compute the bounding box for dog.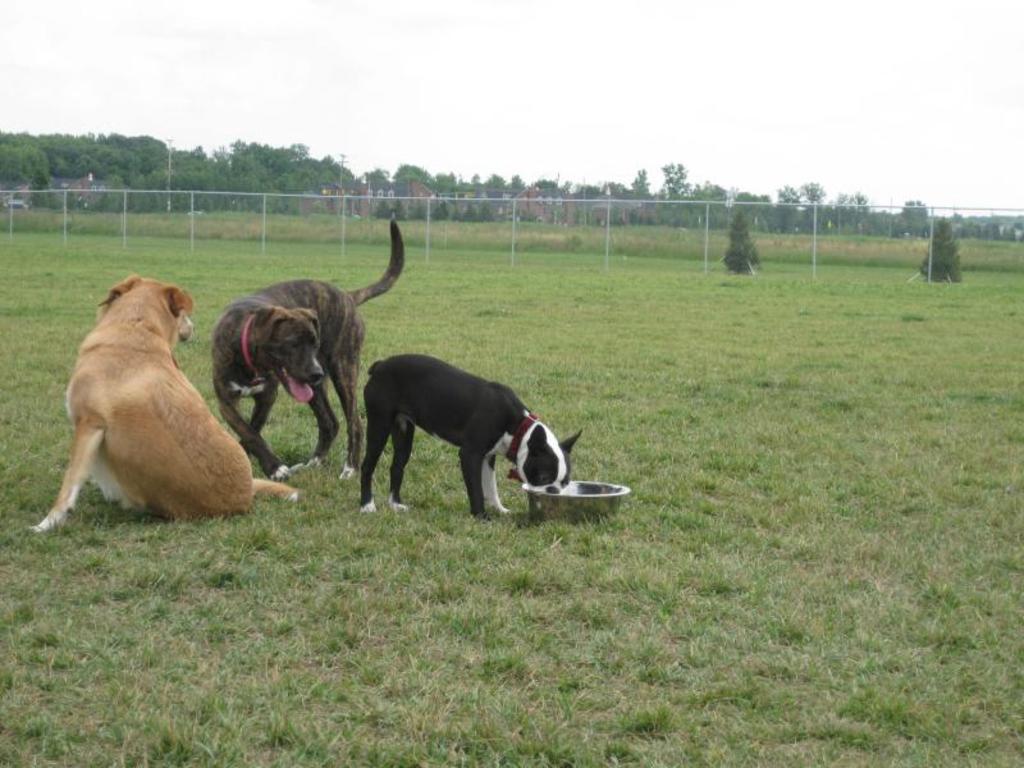
bbox=(210, 219, 408, 476).
